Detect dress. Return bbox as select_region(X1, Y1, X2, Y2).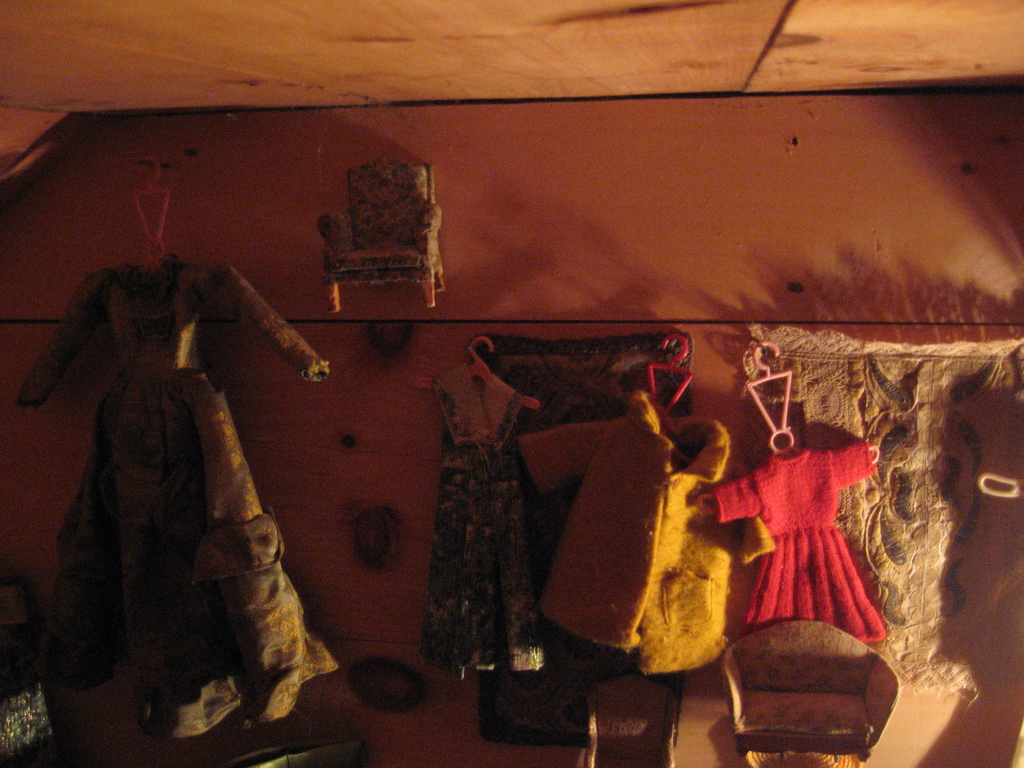
select_region(18, 266, 341, 738).
